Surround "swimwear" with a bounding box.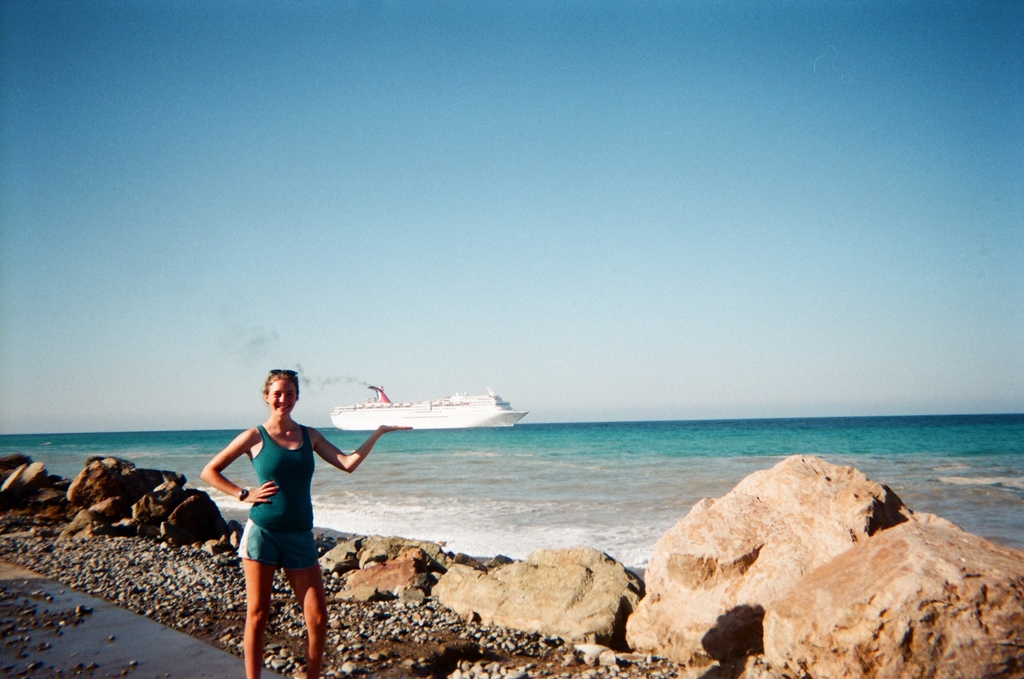
[x1=232, y1=422, x2=336, y2=569].
